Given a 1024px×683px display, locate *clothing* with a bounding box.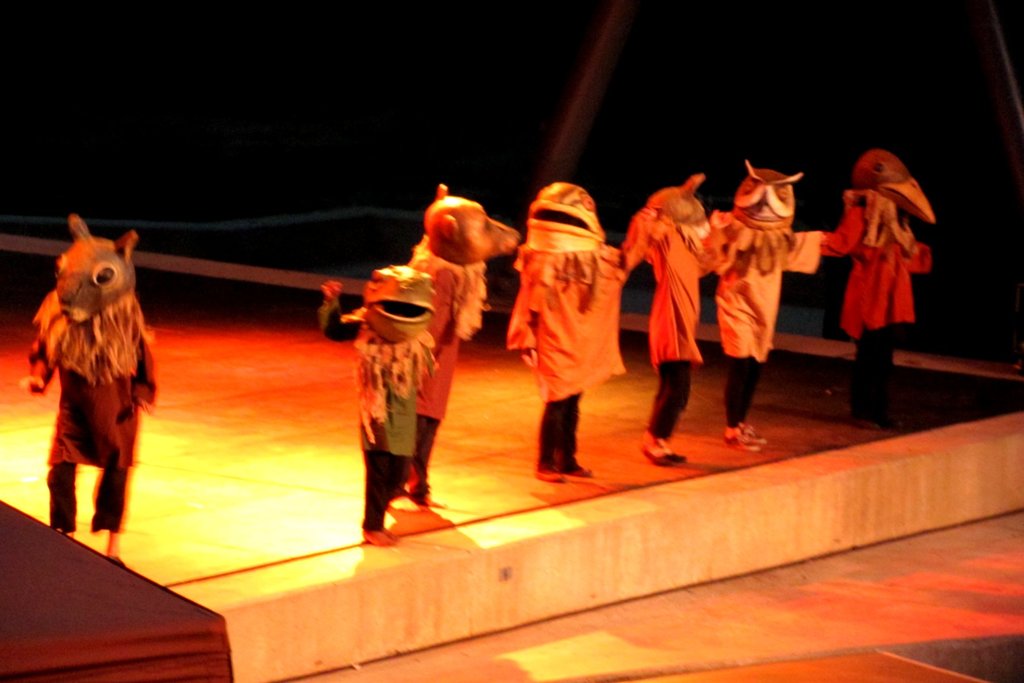
Located: select_region(831, 196, 927, 405).
